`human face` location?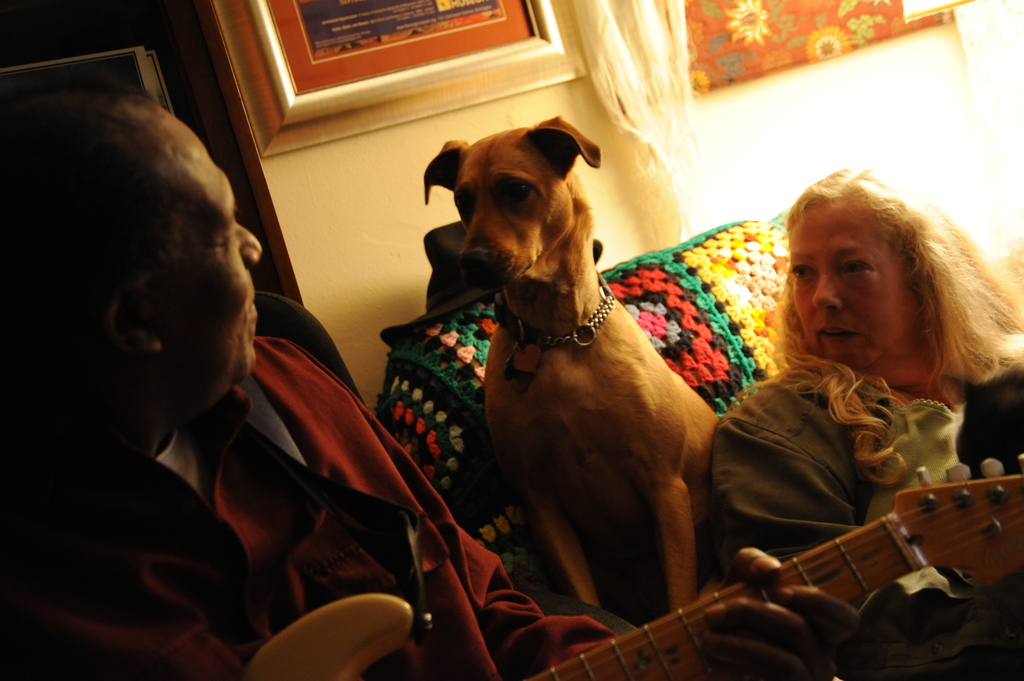
122, 144, 259, 409
